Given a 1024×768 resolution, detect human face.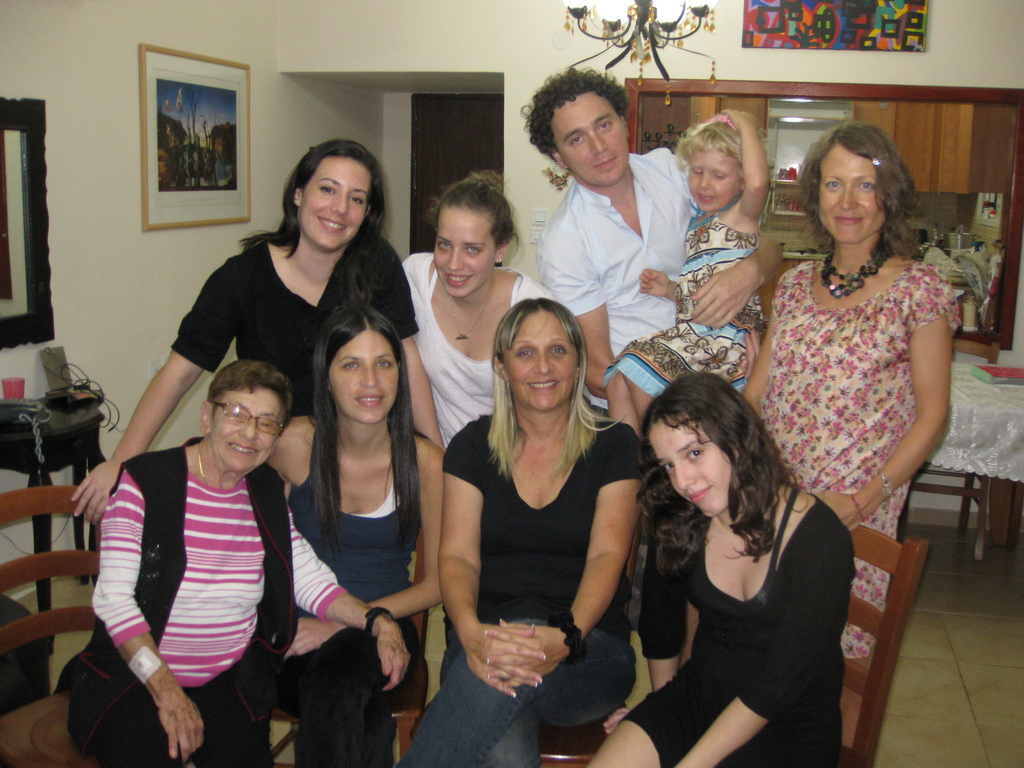
detection(813, 141, 886, 248).
